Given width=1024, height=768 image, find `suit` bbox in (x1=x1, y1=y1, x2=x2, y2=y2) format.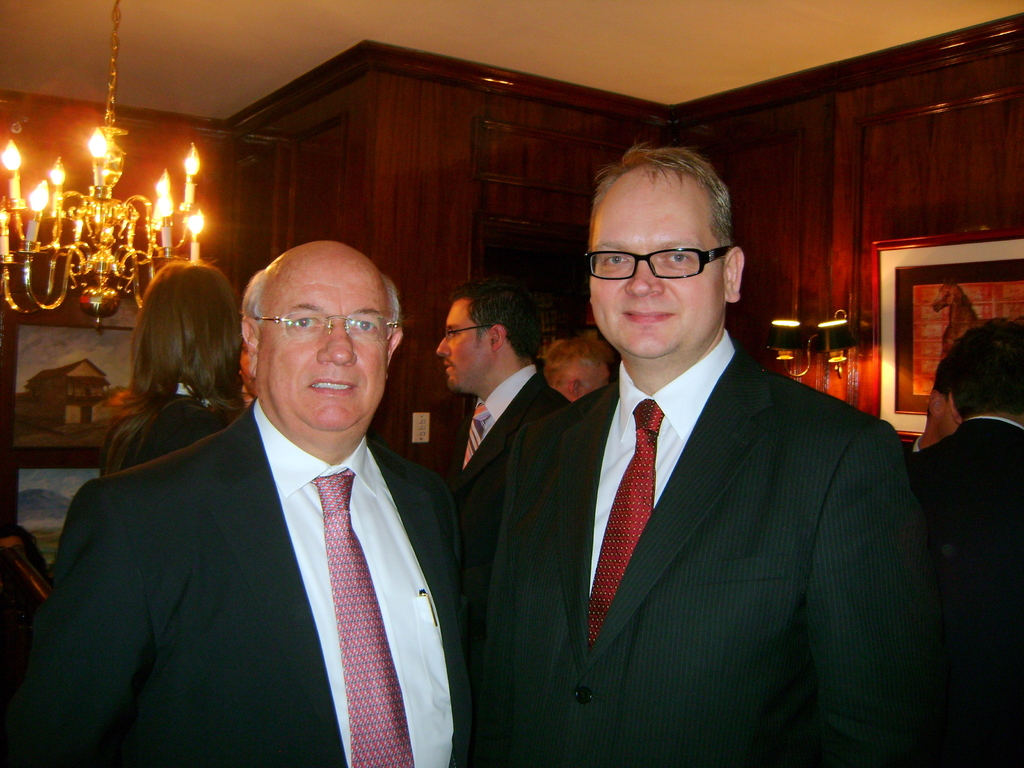
(x1=447, y1=358, x2=575, y2=755).
